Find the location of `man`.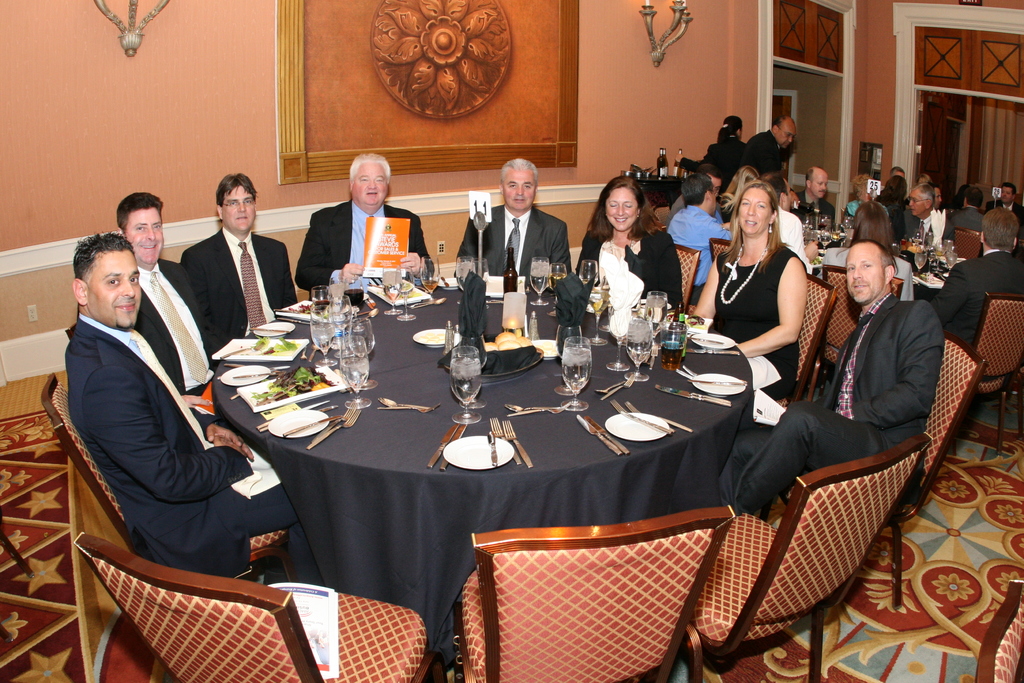
Location: <region>989, 179, 1020, 225</region>.
